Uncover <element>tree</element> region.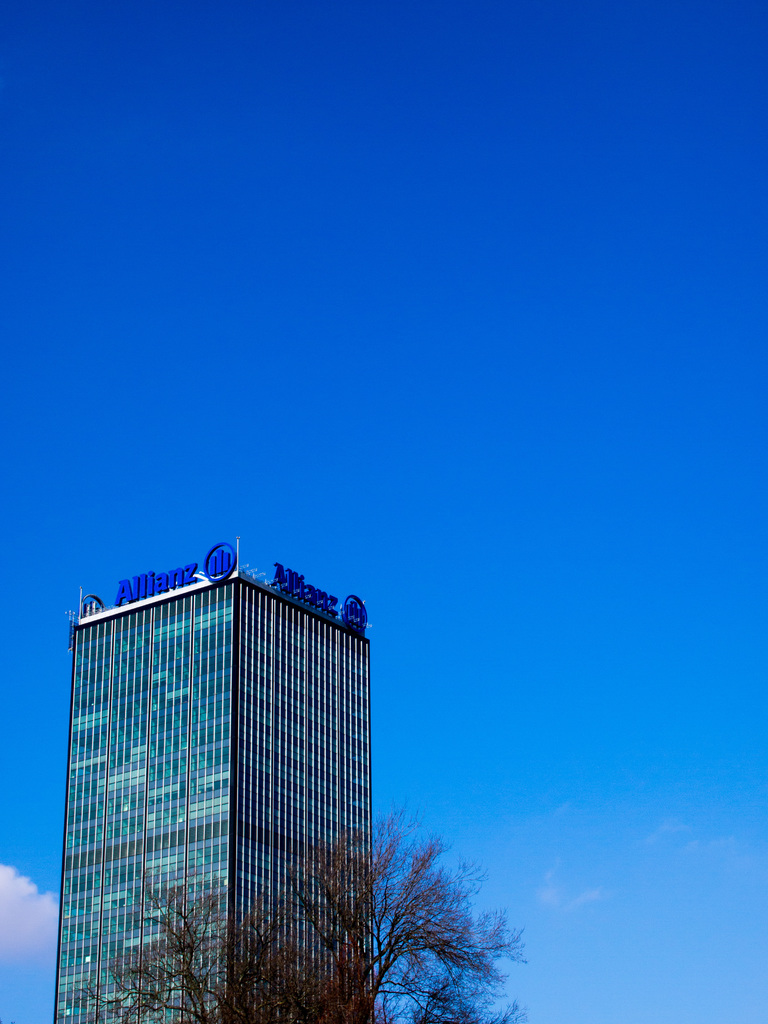
Uncovered: 67/870/303/1023.
